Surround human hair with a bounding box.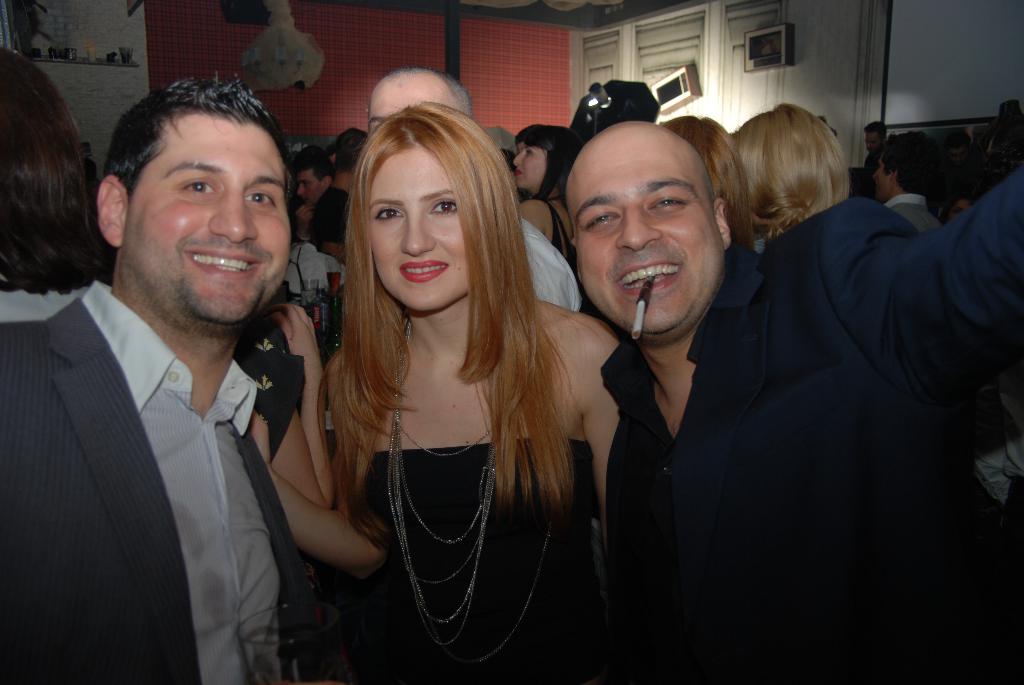
<box>863,120,886,143</box>.
